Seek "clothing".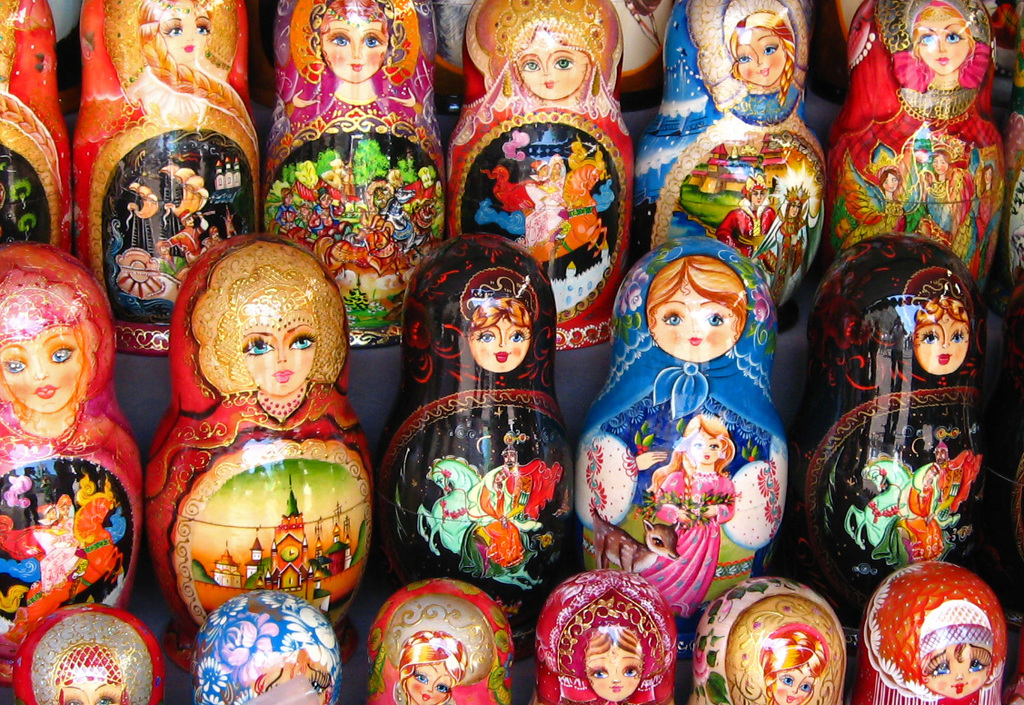
BBox(633, 462, 736, 621).
